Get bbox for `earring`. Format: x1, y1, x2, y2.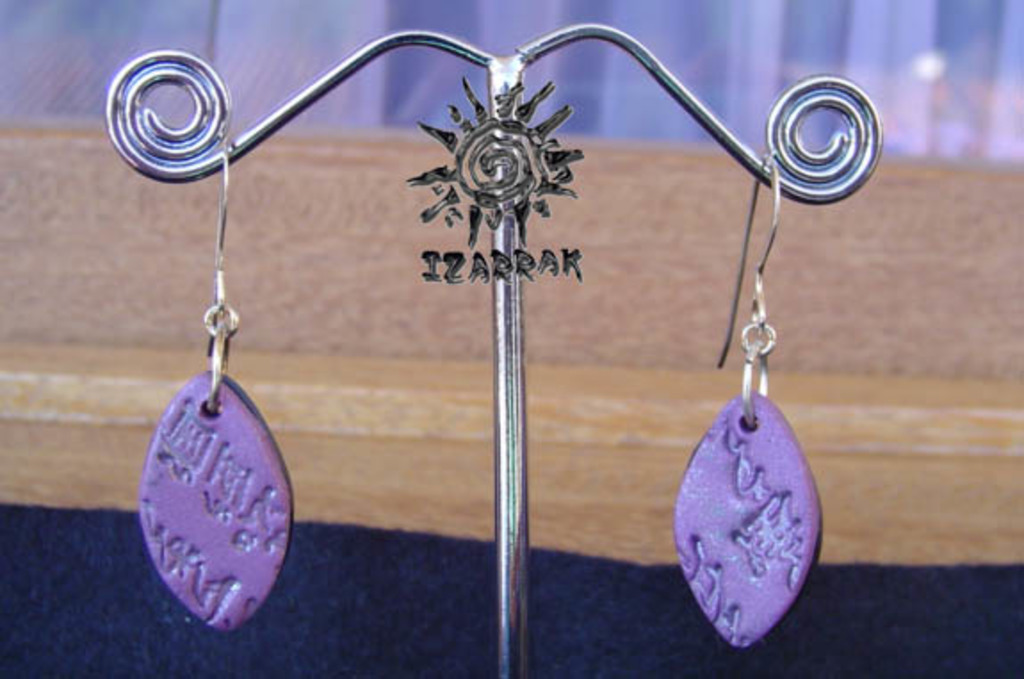
670, 151, 825, 654.
